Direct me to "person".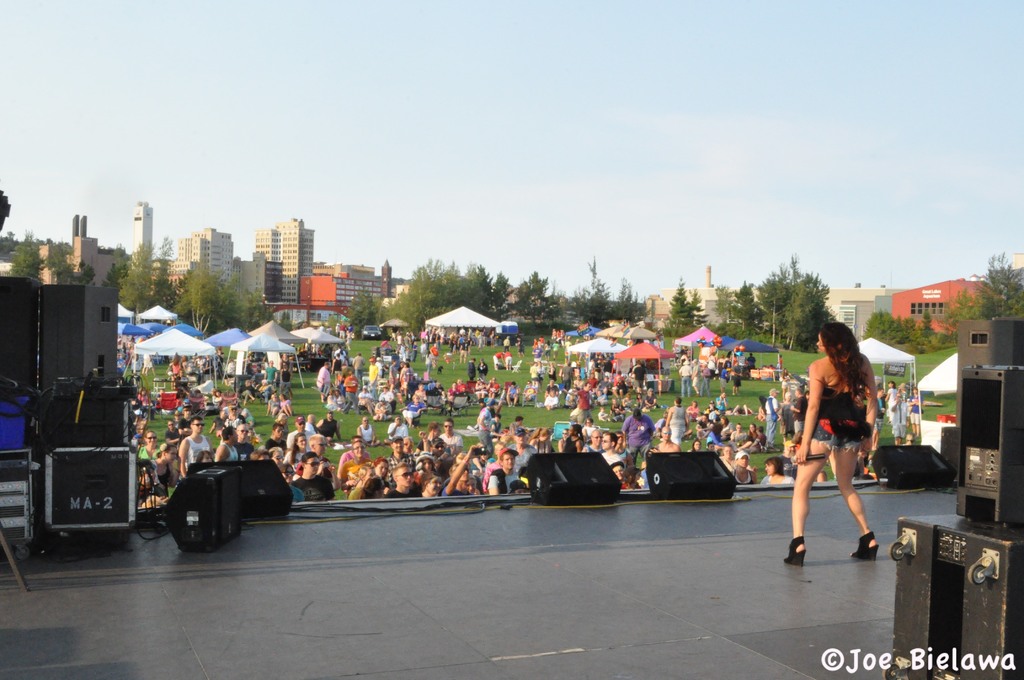
Direction: 178, 405, 195, 441.
